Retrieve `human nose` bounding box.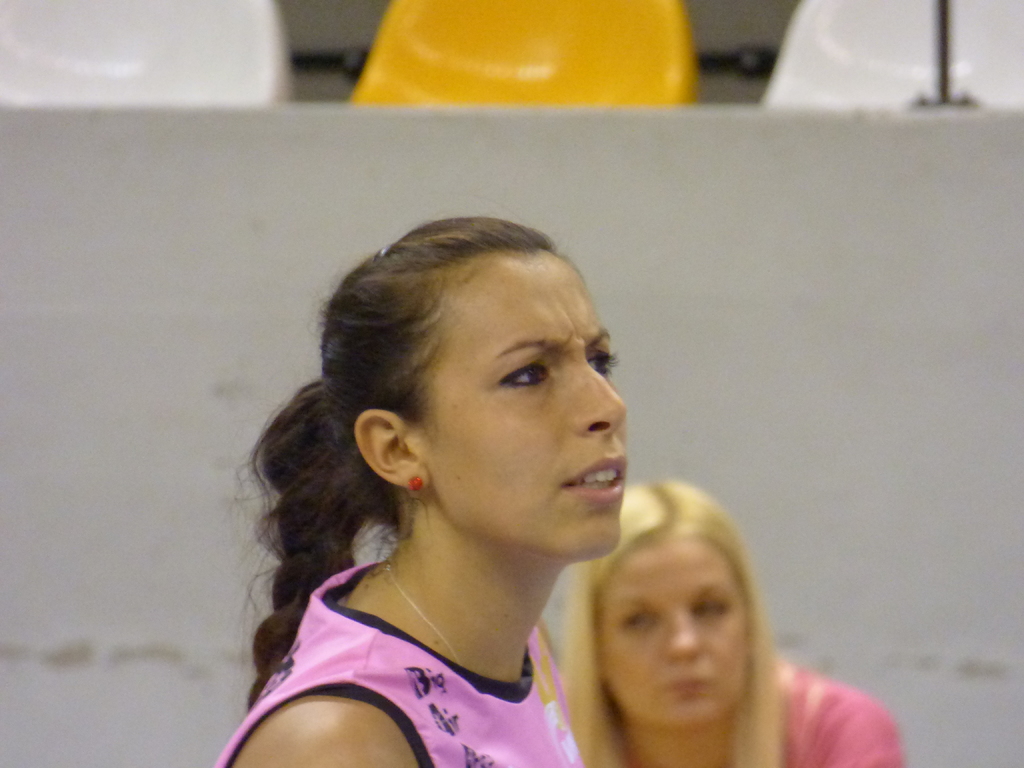
Bounding box: (x1=668, y1=611, x2=698, y2=658).
